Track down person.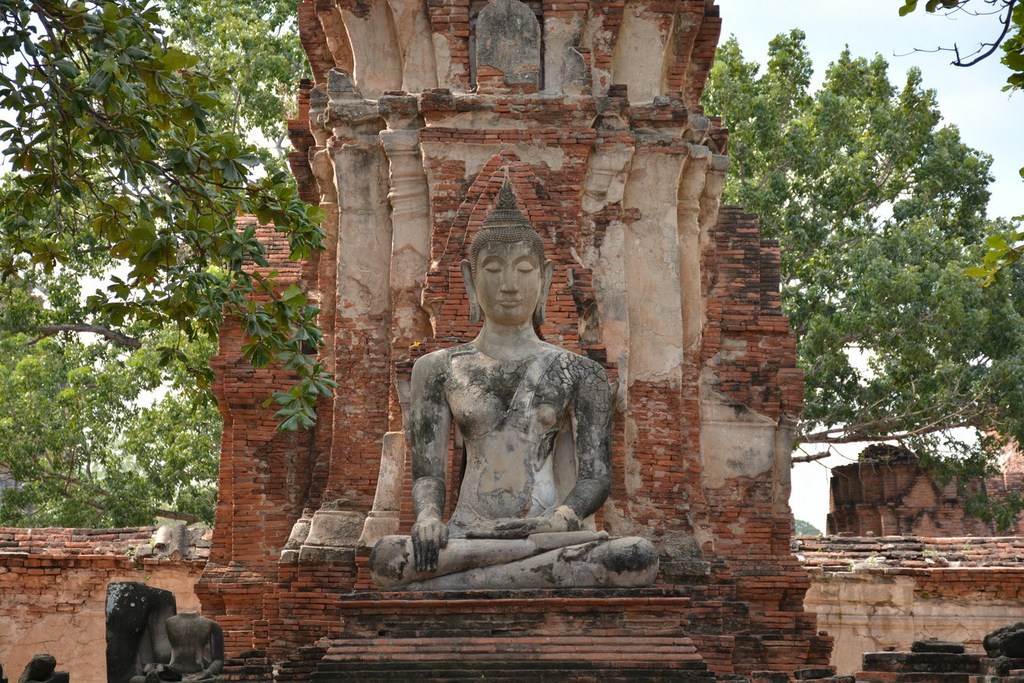
Tracked to <box>369,228,664,593</box>.
